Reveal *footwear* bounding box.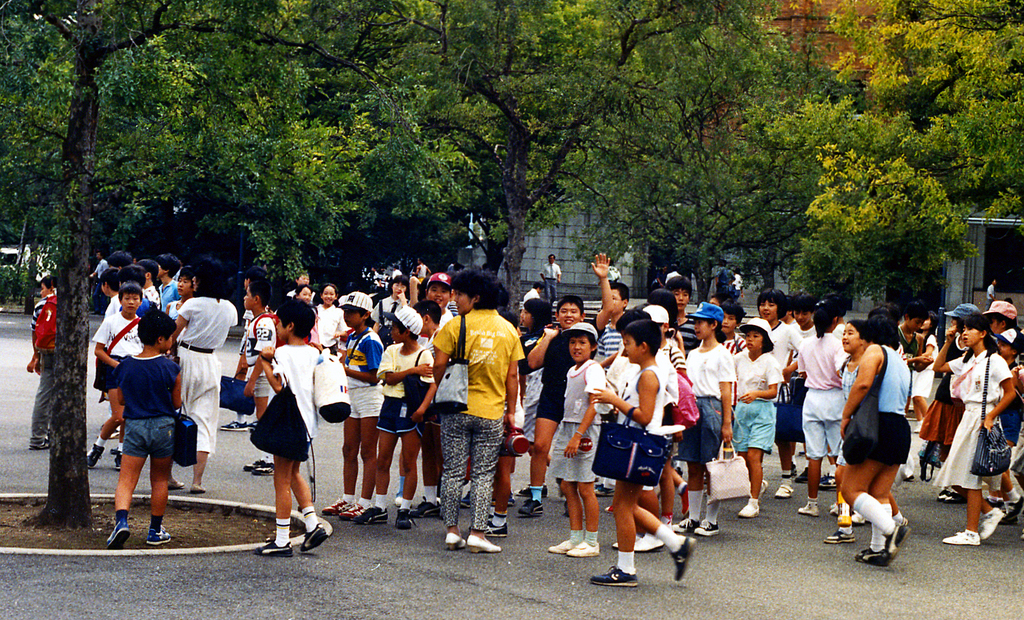
Revealed: crop(391, 510, 411, 533).
